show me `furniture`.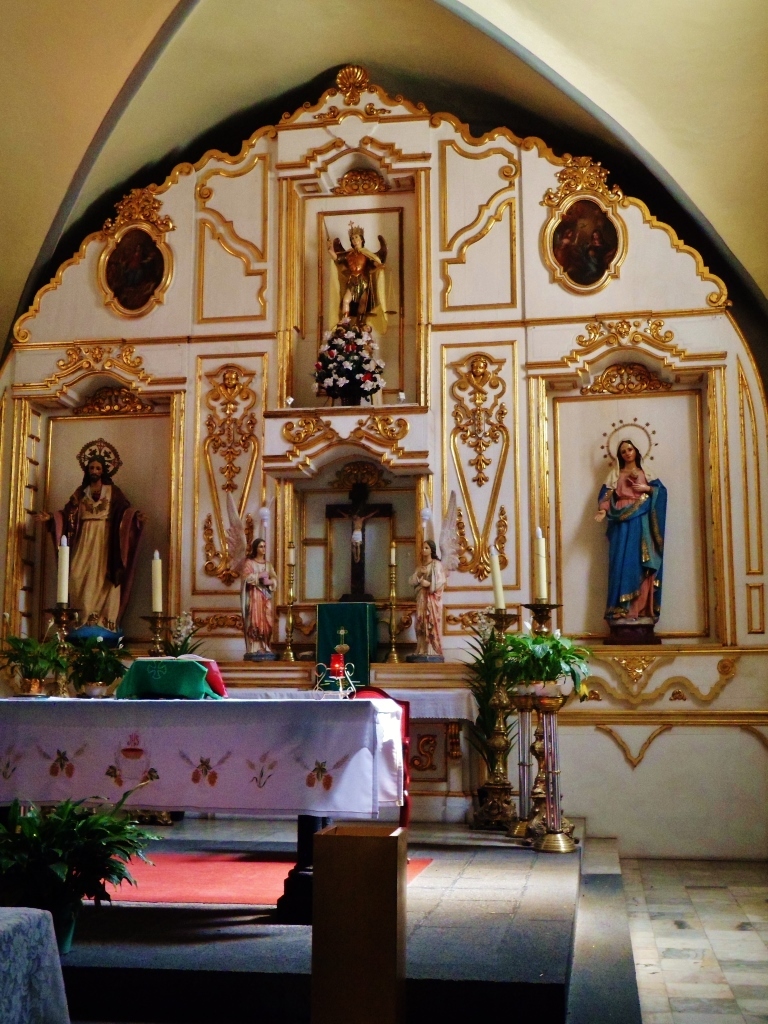
`furniture` is here: [341, 686, 412, 863].
